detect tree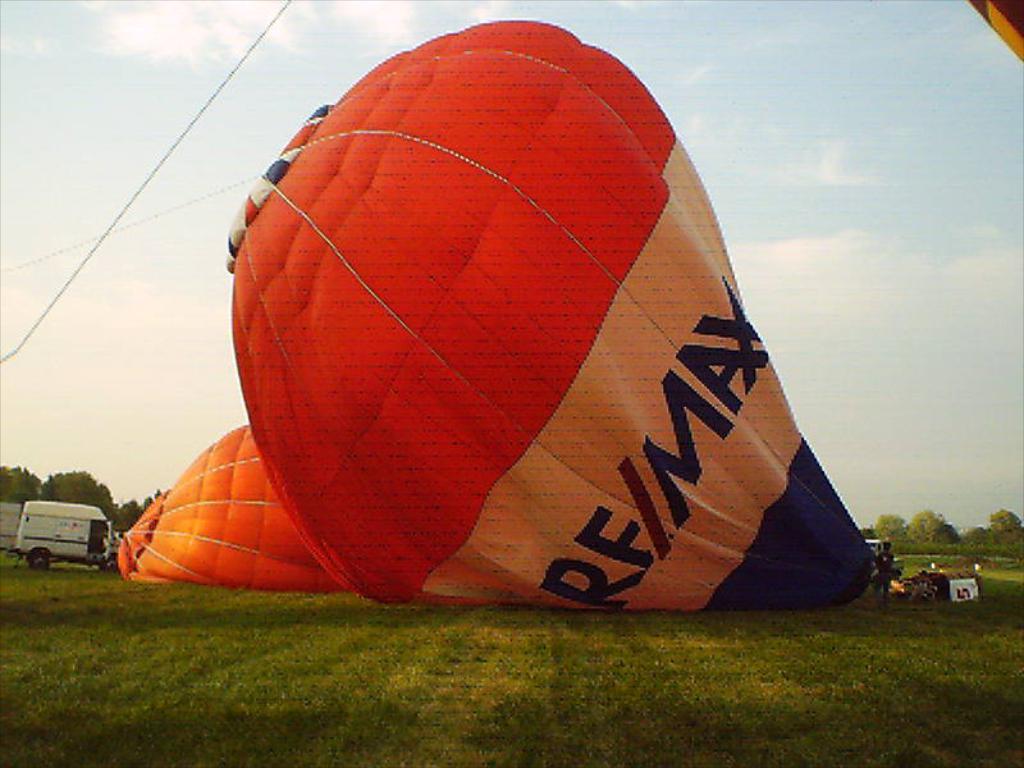
<region>987, 504, 1023, 543</region>
